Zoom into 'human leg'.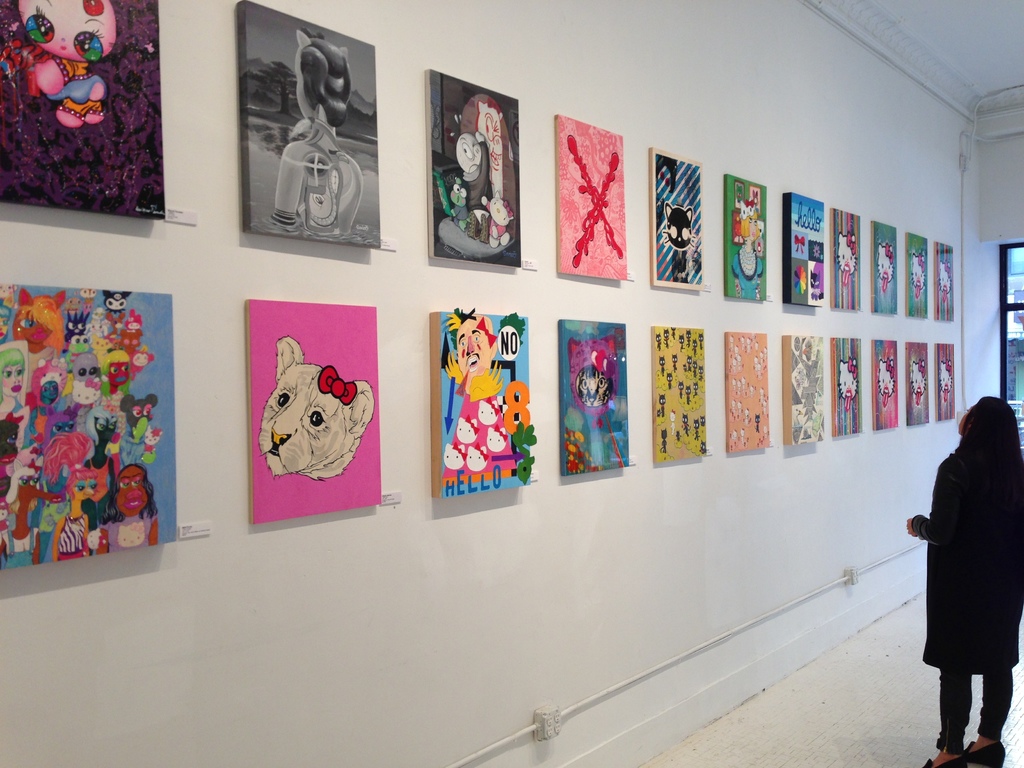
Zoom target: 919,669,967,767.
